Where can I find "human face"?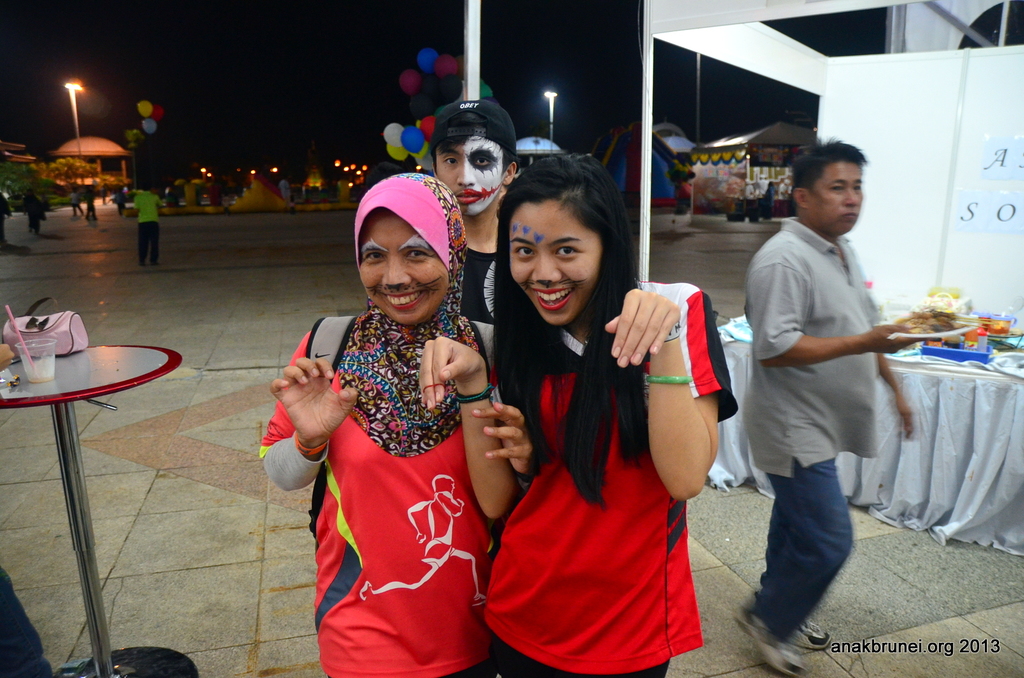
You can find it at bbox=(803, 160, 865, 235).
